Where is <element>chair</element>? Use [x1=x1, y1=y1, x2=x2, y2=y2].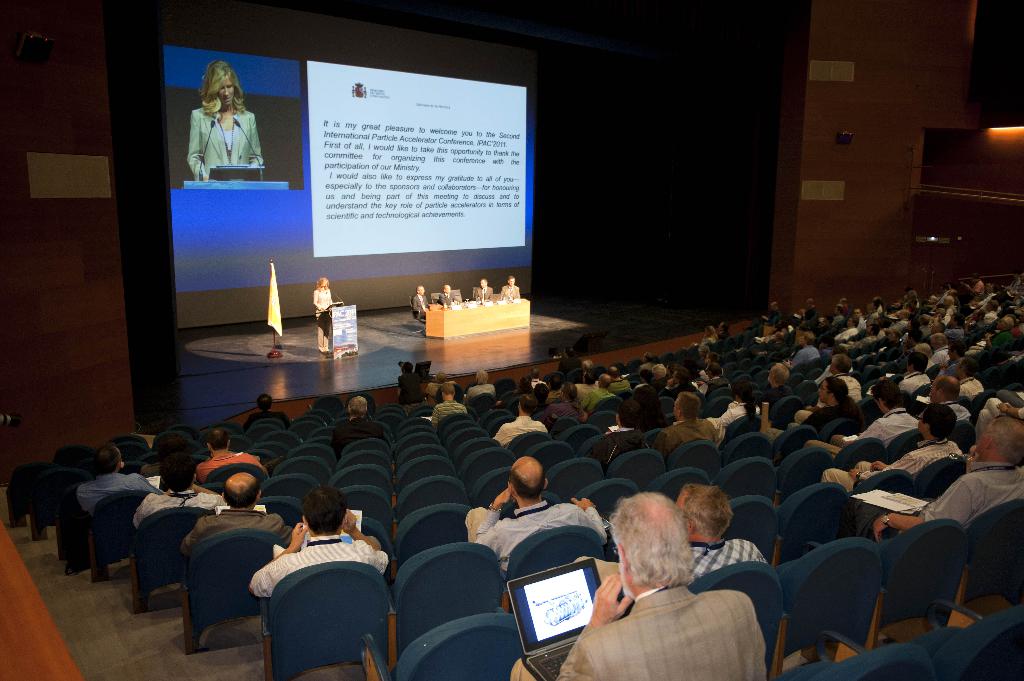
[x1=436, y1=412, x2=472, y2=437].
